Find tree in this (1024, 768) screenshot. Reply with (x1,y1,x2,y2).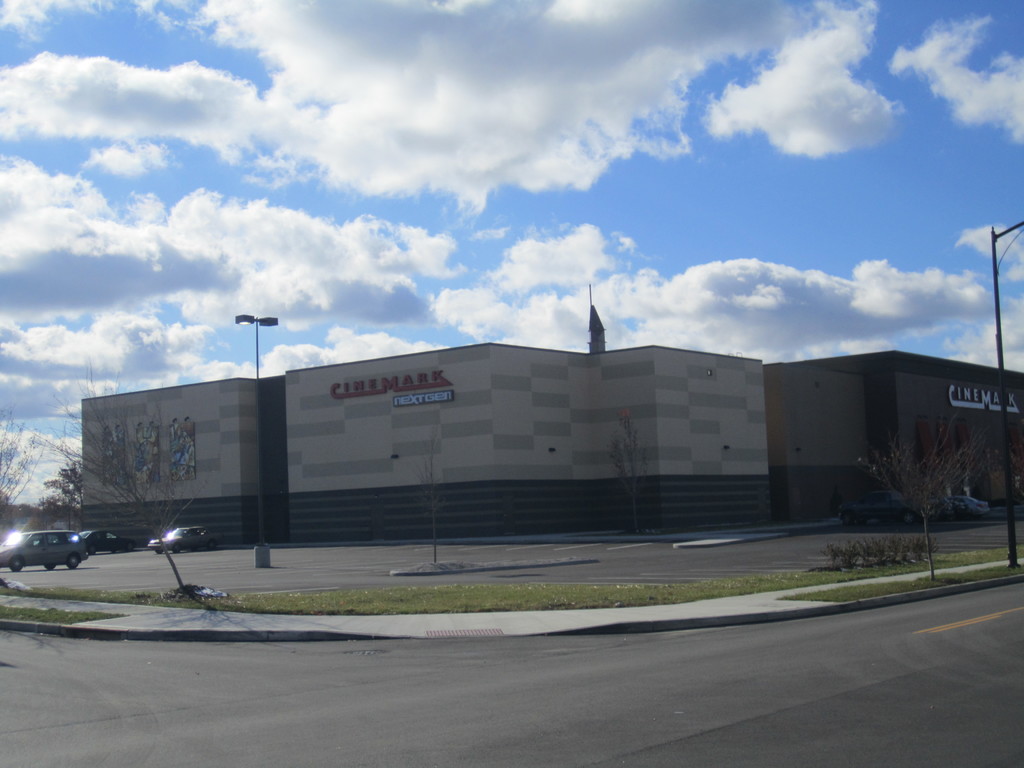
(4,349,230,605).
